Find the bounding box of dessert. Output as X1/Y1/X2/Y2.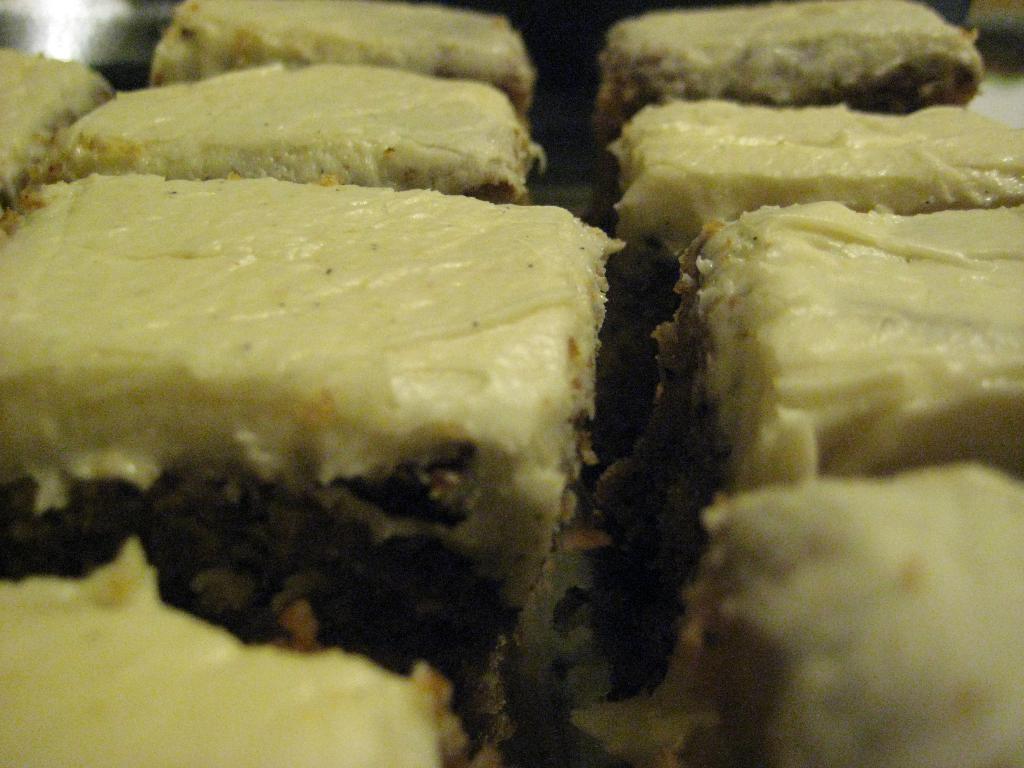
0/177/624/726.
